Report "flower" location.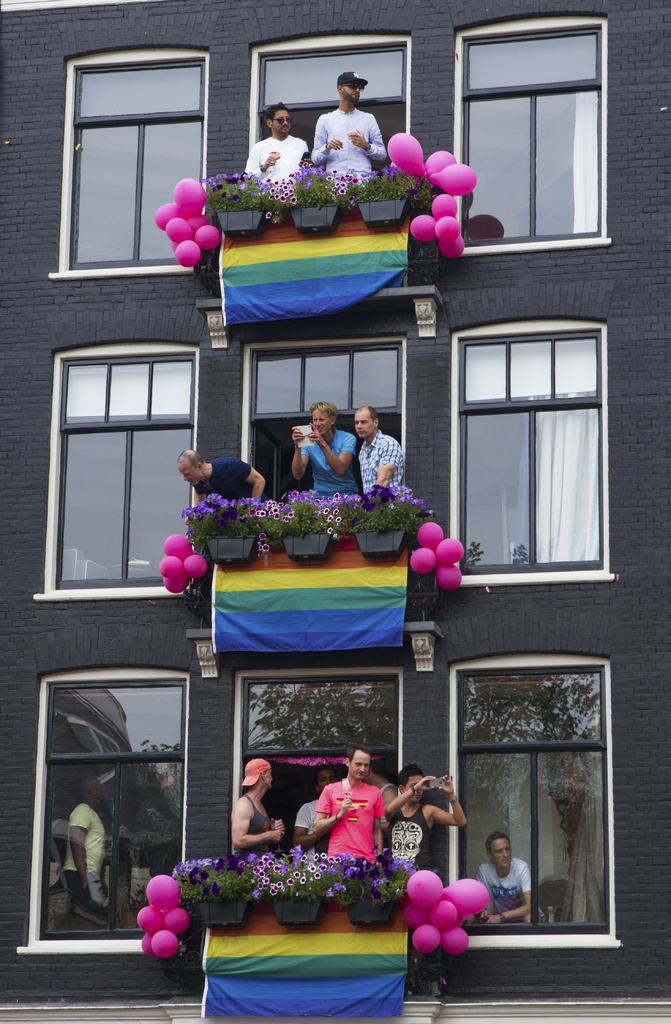
Report: rect(257, 509, 271, 522).
